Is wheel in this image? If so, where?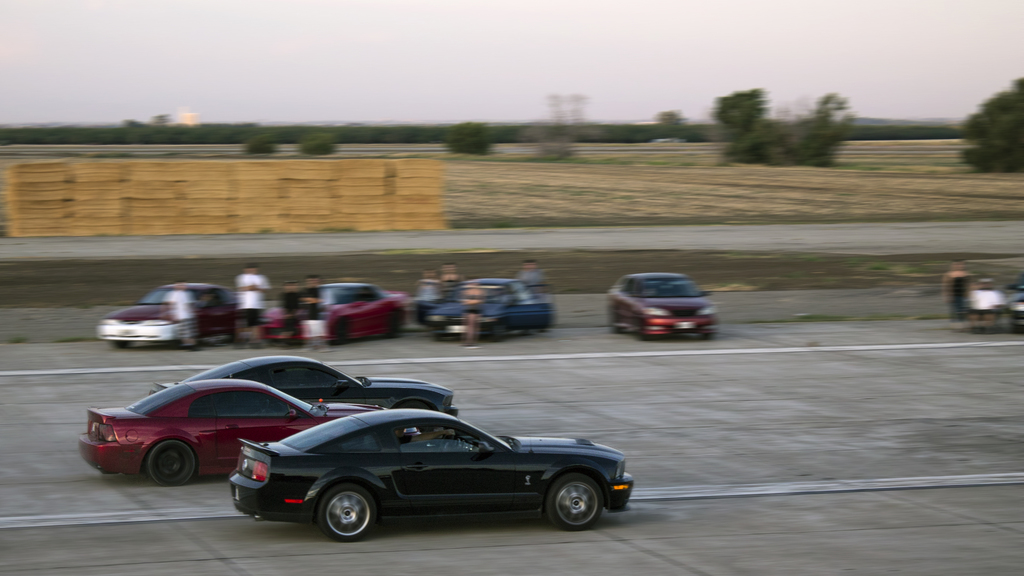
Yes, at Rect(141, 441, 199, 487).
